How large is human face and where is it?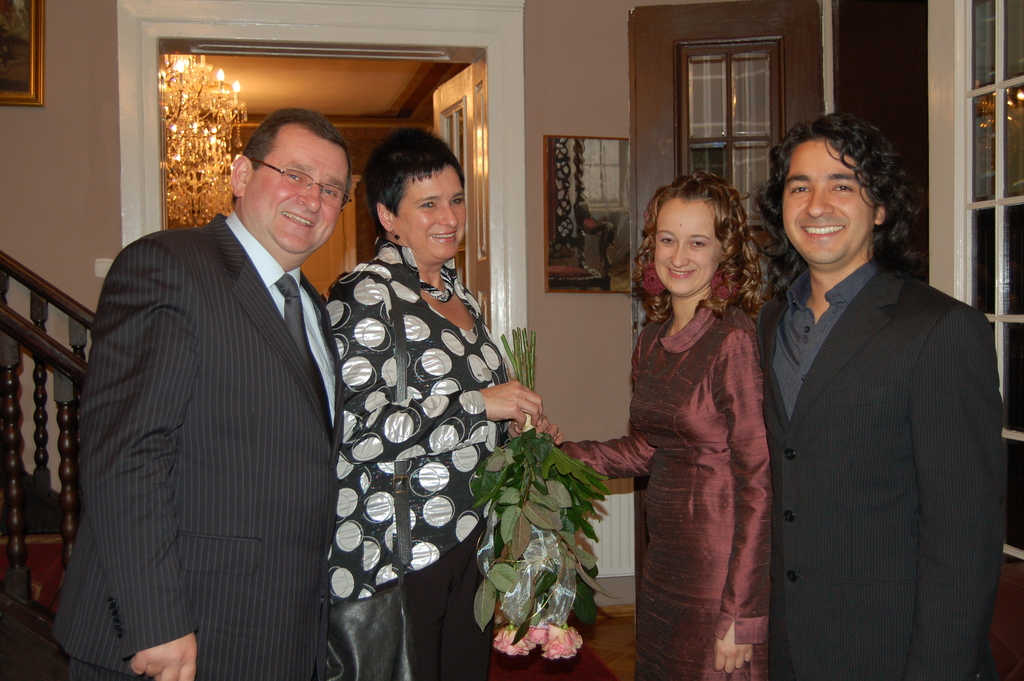
Bounding box: 653 198 728 295.
